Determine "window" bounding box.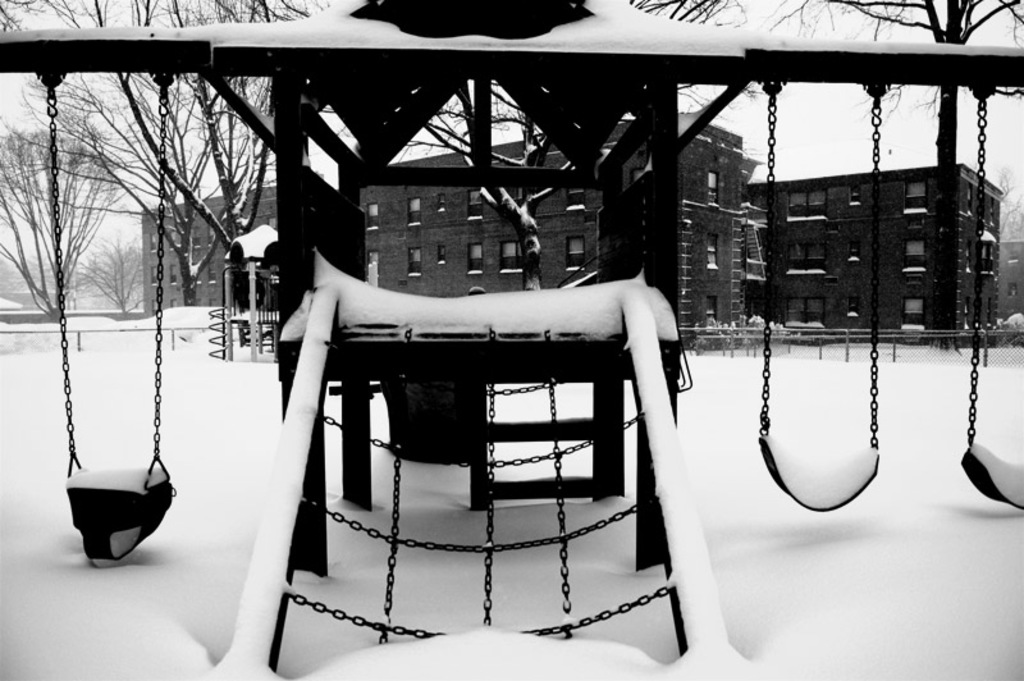
Determined: left=982, top=198, right=983, bottom=221.
